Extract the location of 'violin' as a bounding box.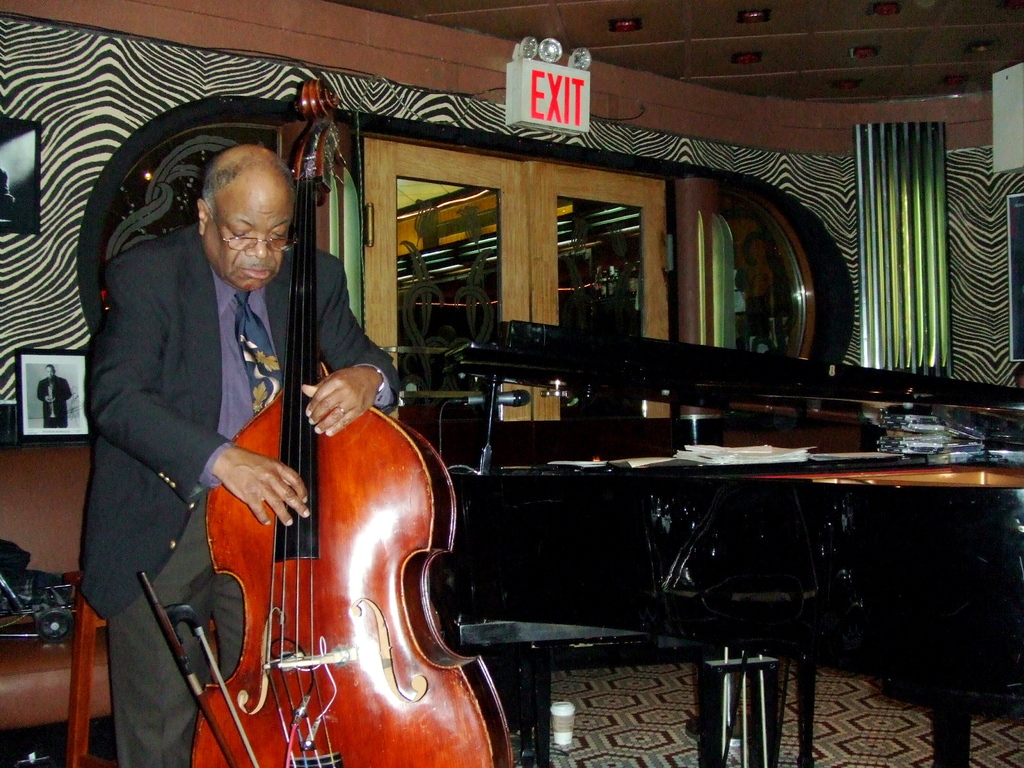
135 68 522 767.
